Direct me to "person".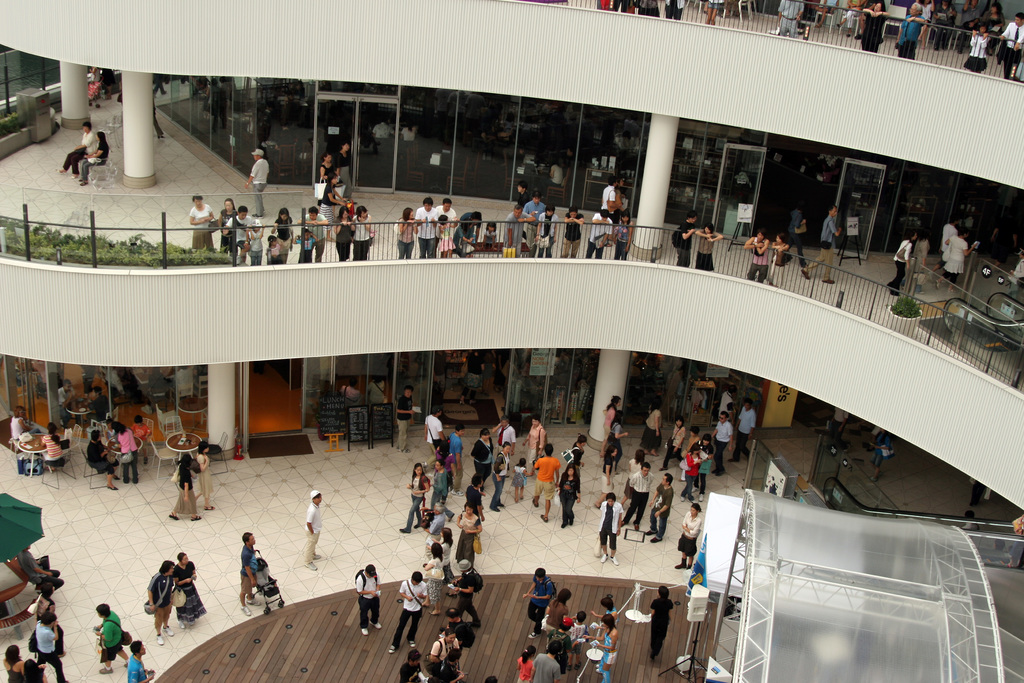
Direction: locate(396, 458, 432, 532).
